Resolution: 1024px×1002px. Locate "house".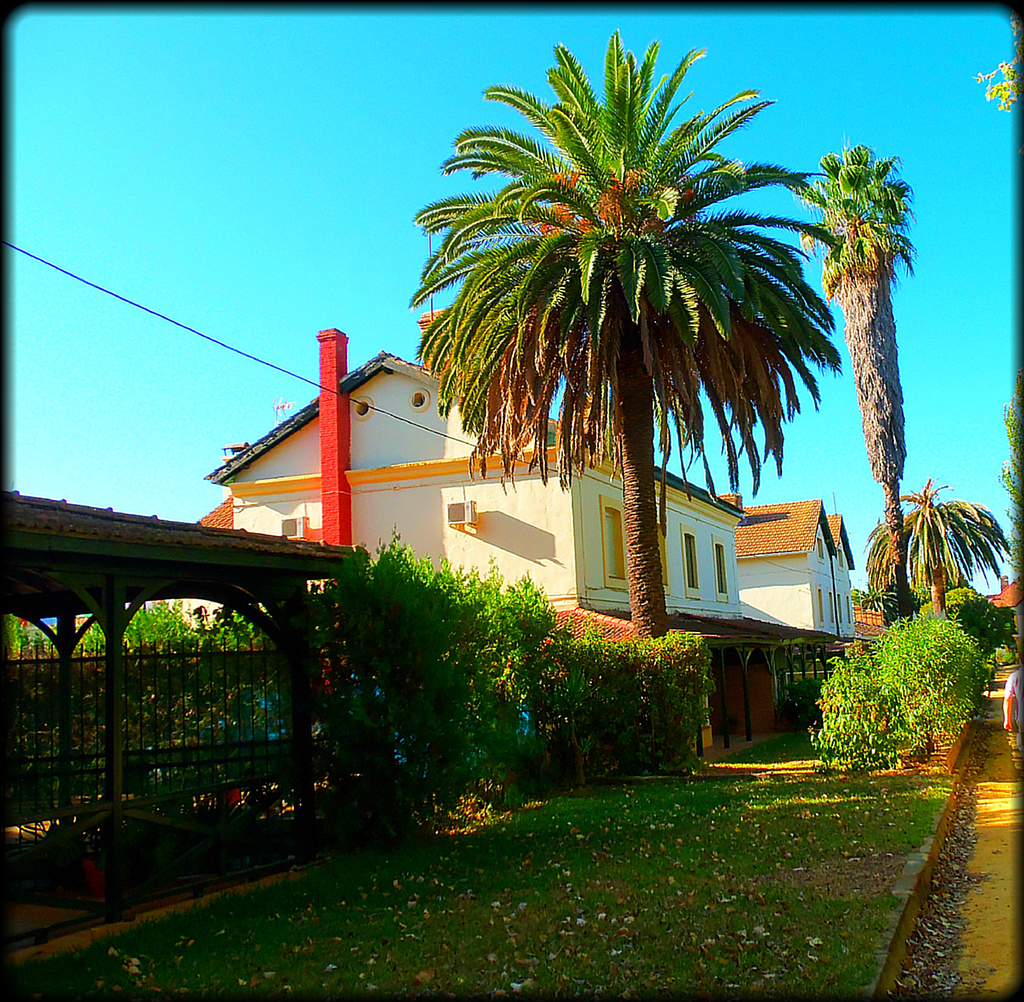
<box>141,325,852,753</box>.
